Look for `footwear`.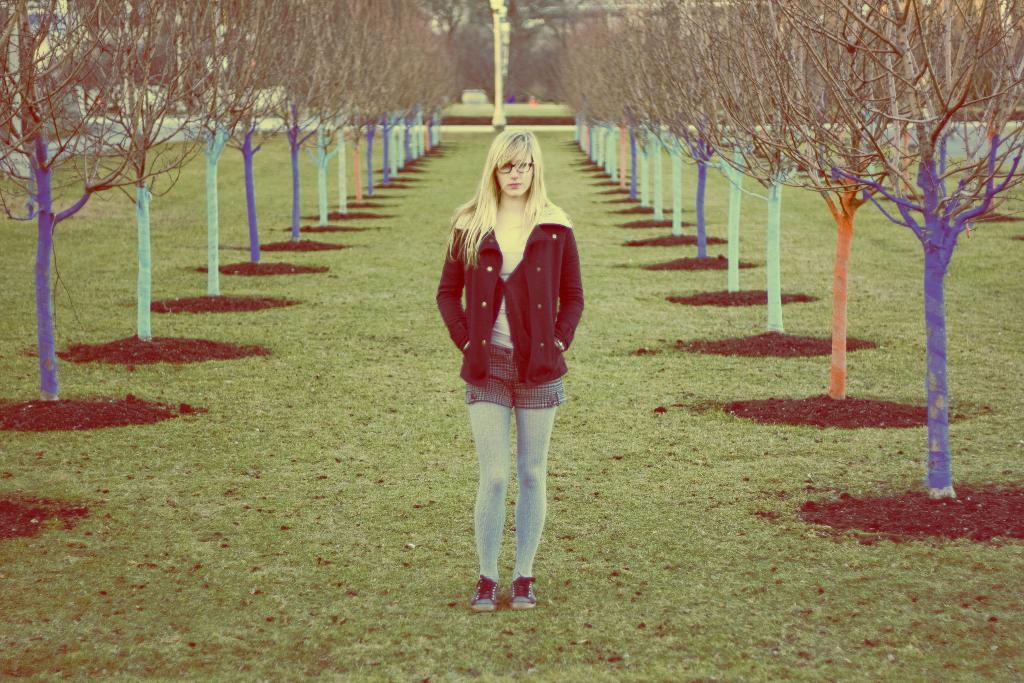
Found: x1=465 y1=570 x2=500 y2=612.
